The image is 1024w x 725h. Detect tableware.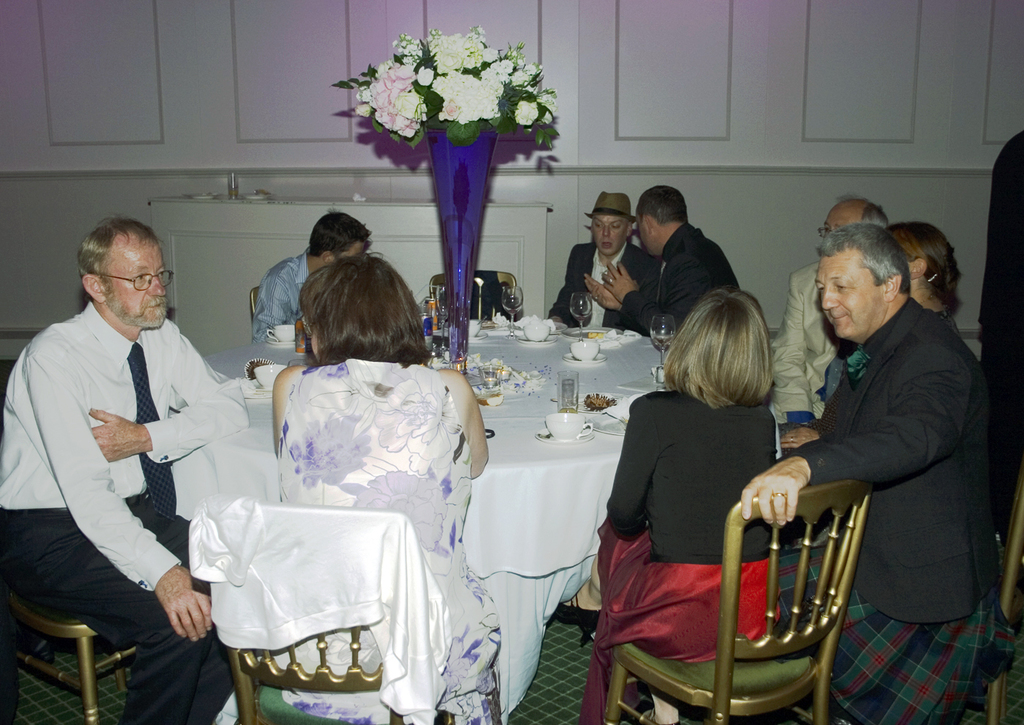
Detection: l=500, t=284, r=524, b=342.
